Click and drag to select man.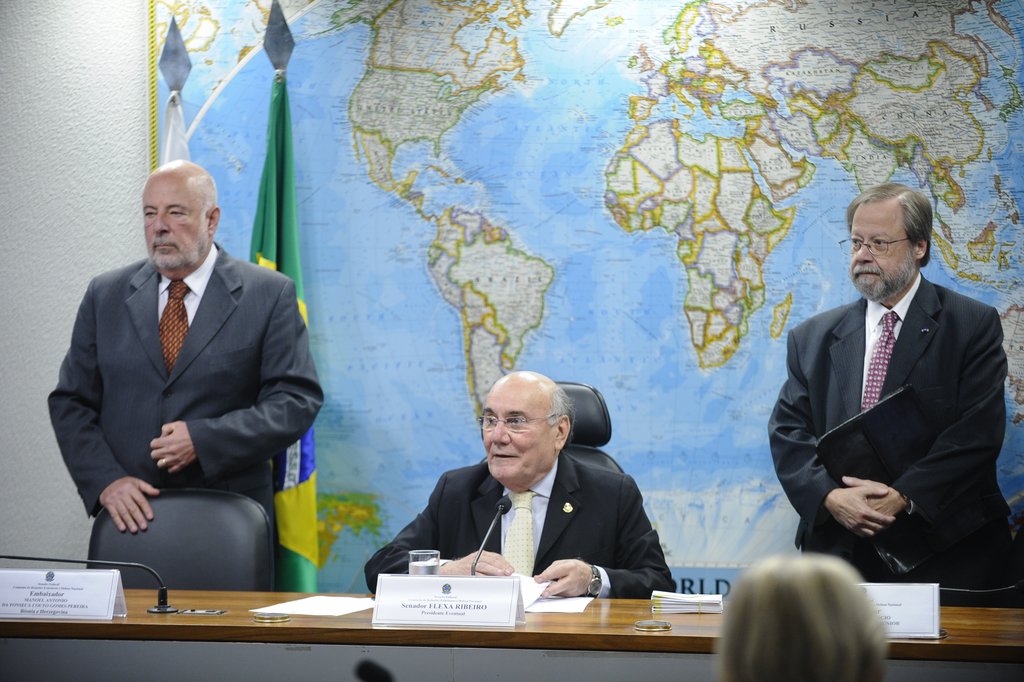
Selection: 45, 152, 332, 550.
